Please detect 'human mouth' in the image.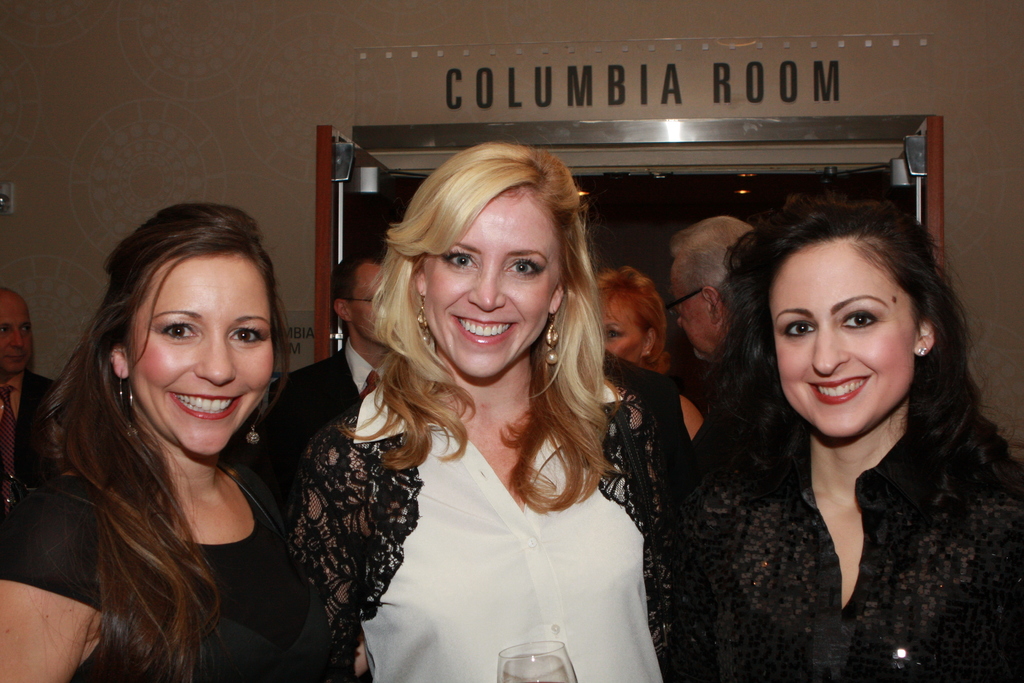
bbox=[452, 315, 522, 344].
